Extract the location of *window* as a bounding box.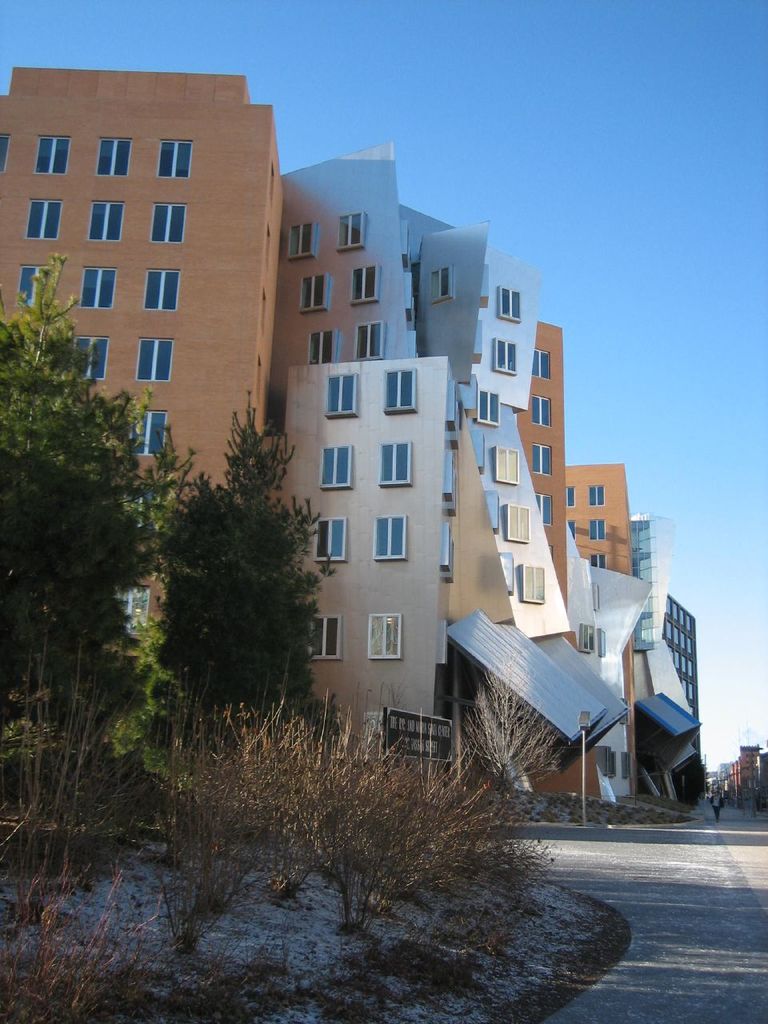
BBox(351, 258, 382, 310).
